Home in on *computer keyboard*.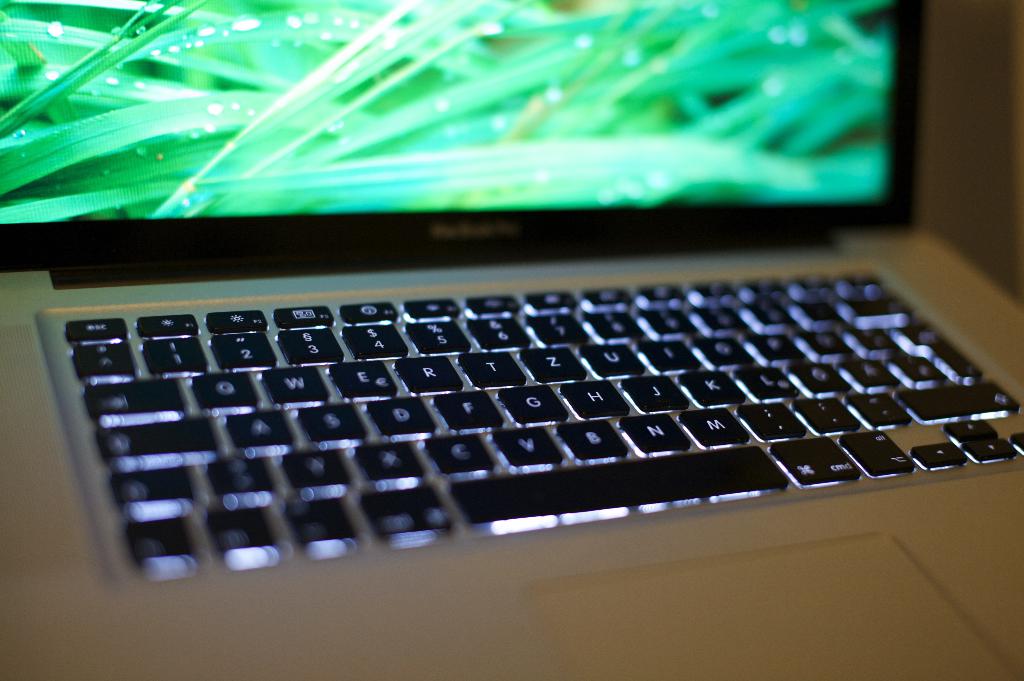
Homed in at region(56, 264, 1023, 580).
